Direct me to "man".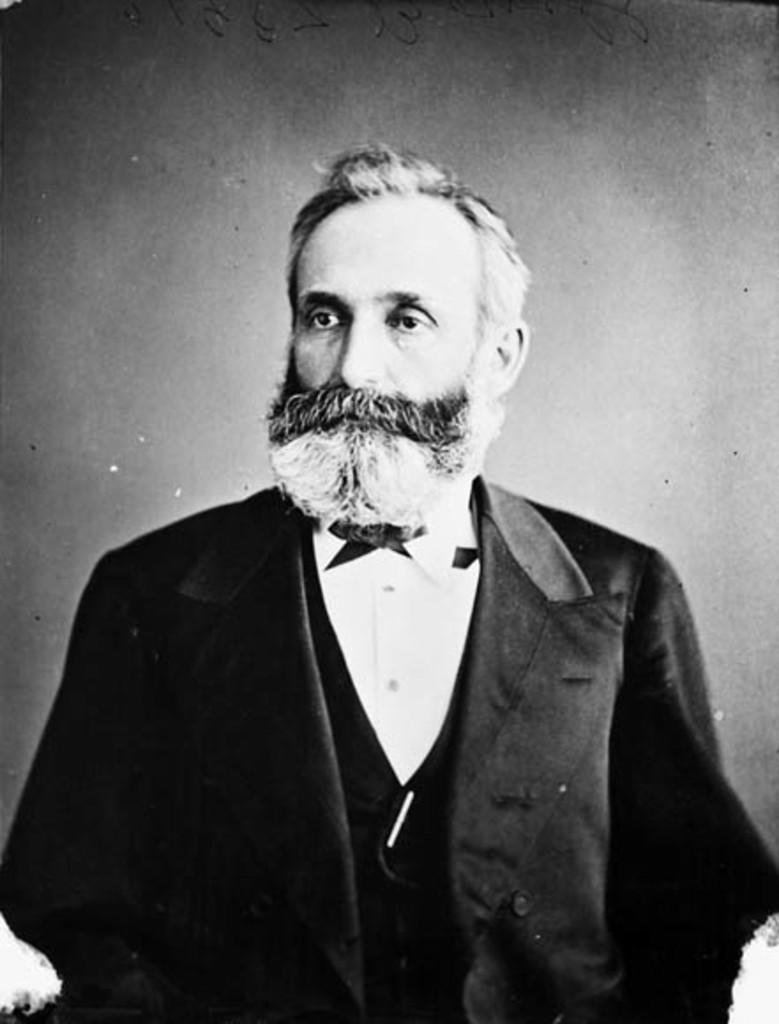
Direction: [46,138,747,1003].
